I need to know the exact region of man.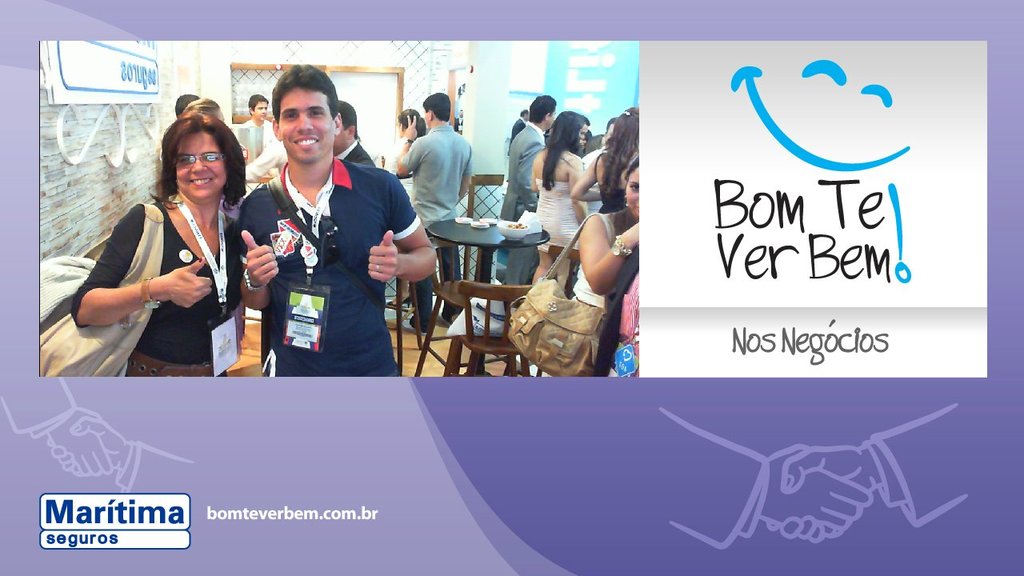
Region: bbox=[508, 110, 530, 154].
